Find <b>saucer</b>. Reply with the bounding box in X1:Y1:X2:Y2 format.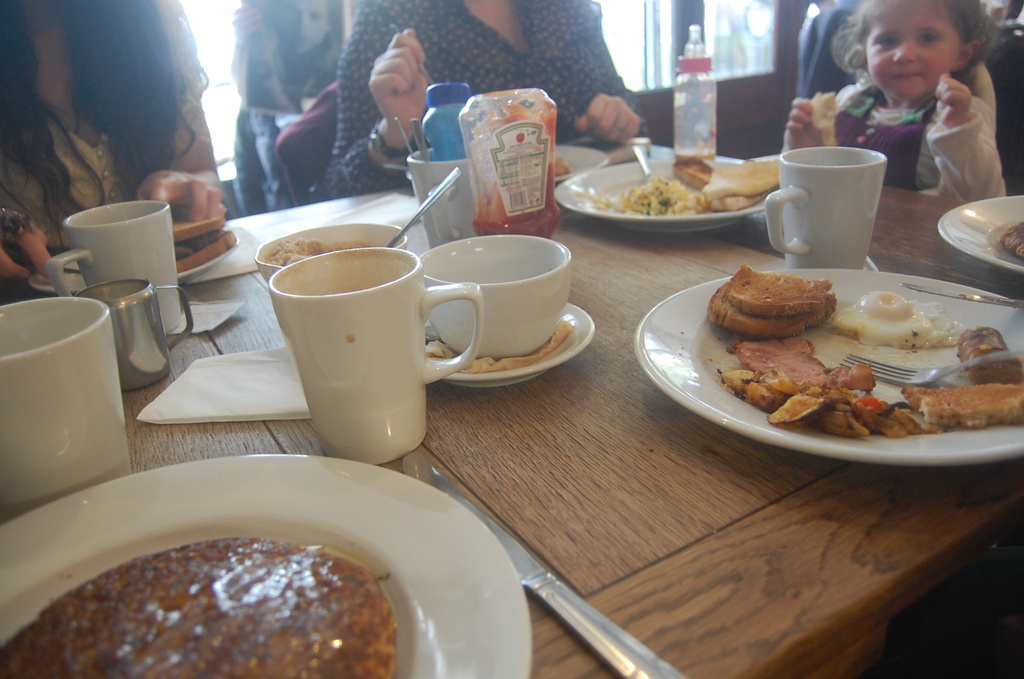
442:300:596:389.
